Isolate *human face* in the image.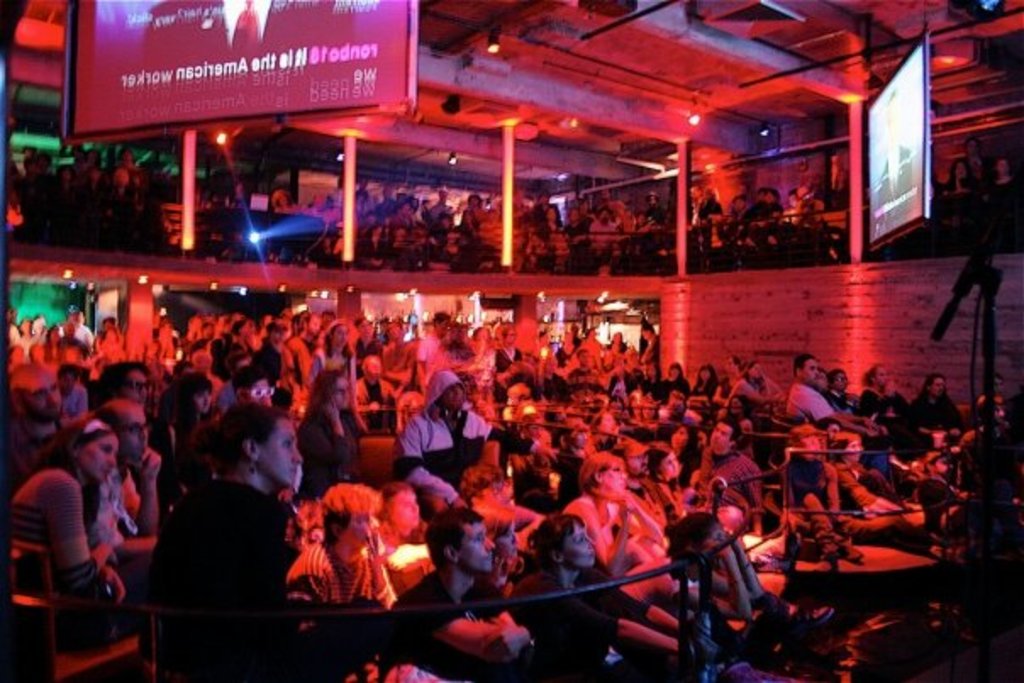
Isolated region: crop(710, 422, 734, 447).
